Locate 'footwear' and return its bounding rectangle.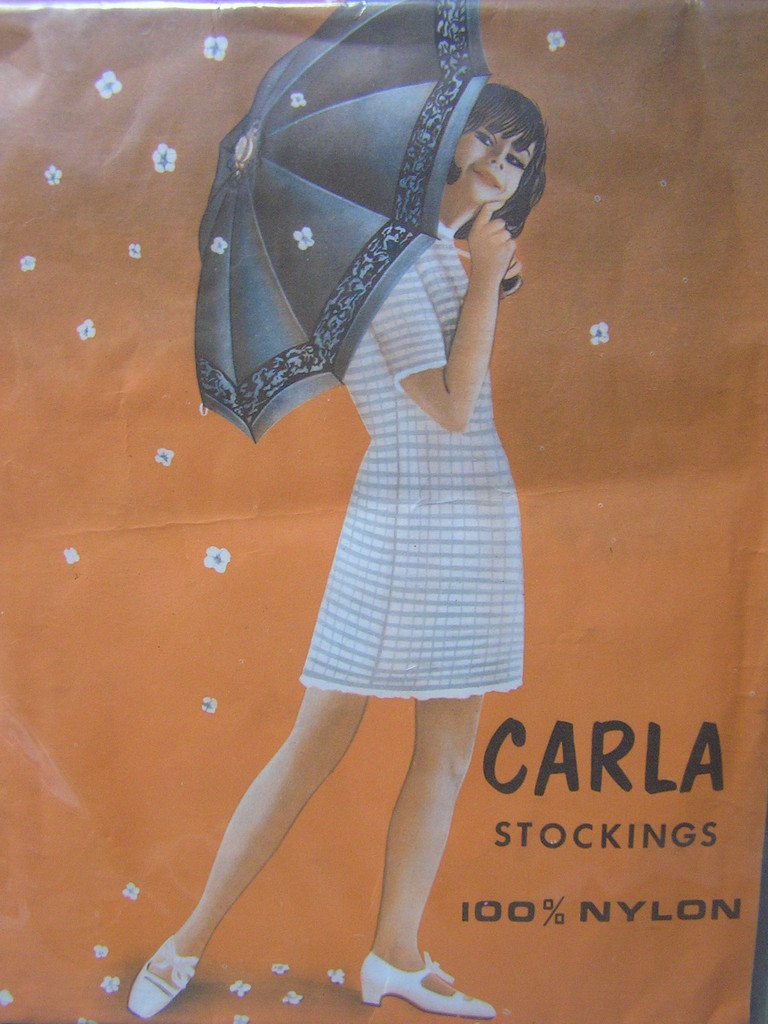
127/932/198/1021.
